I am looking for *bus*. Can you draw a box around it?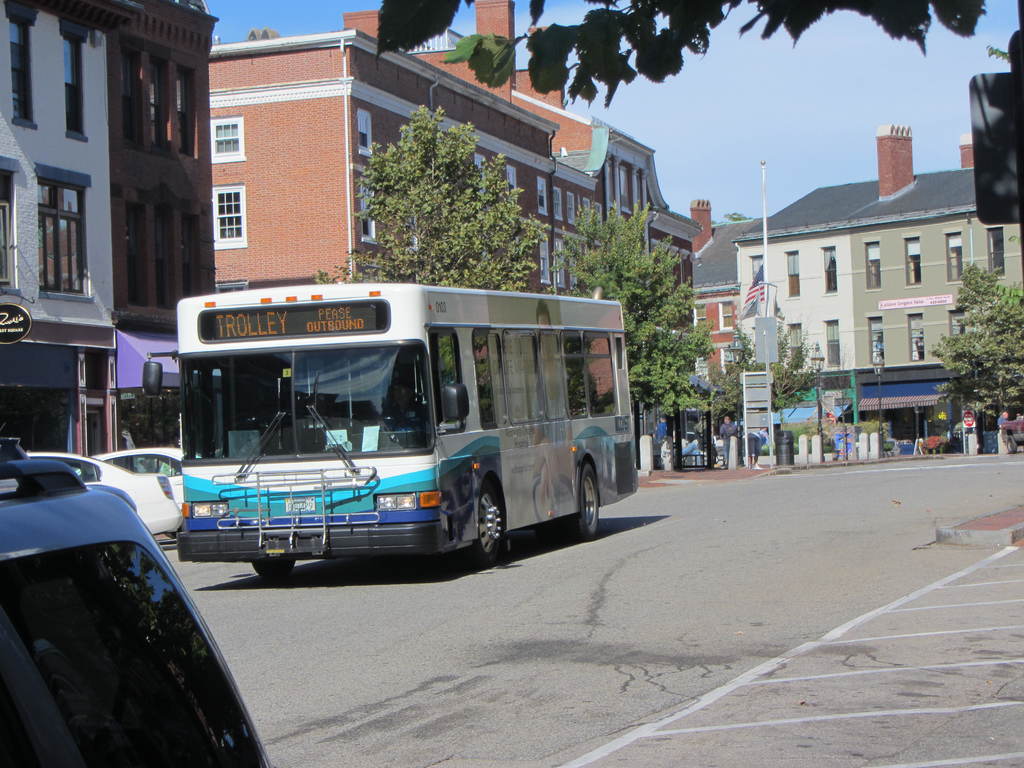
Sure, the bounding box is 137,278,641,580.
